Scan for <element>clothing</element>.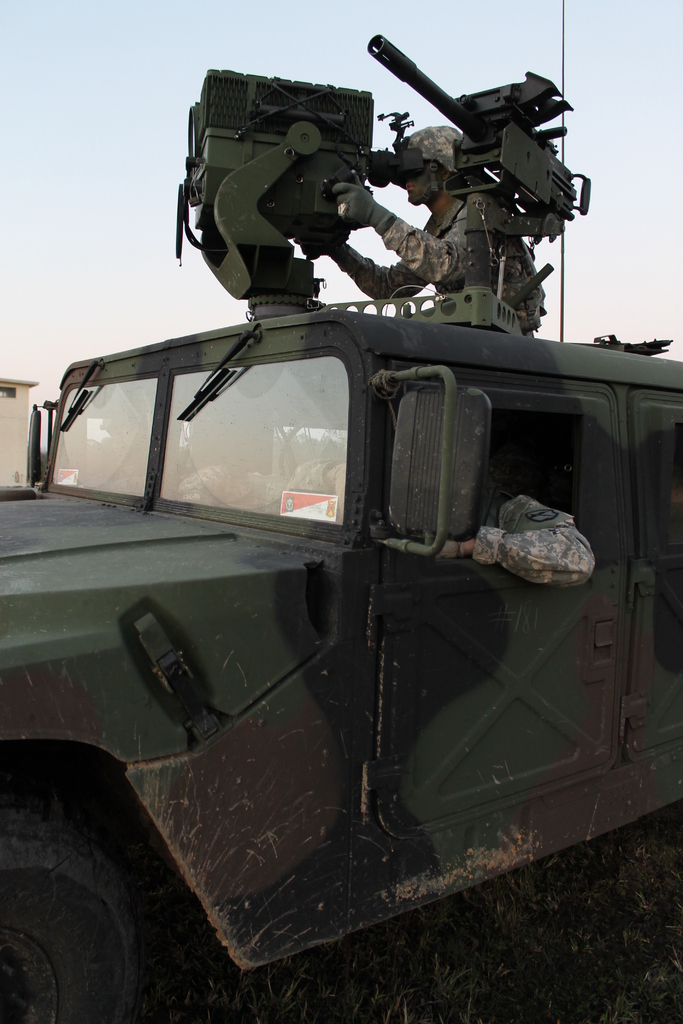
Scan result: pyautogui.locateOnScreen(333, 191, 548, 340).
